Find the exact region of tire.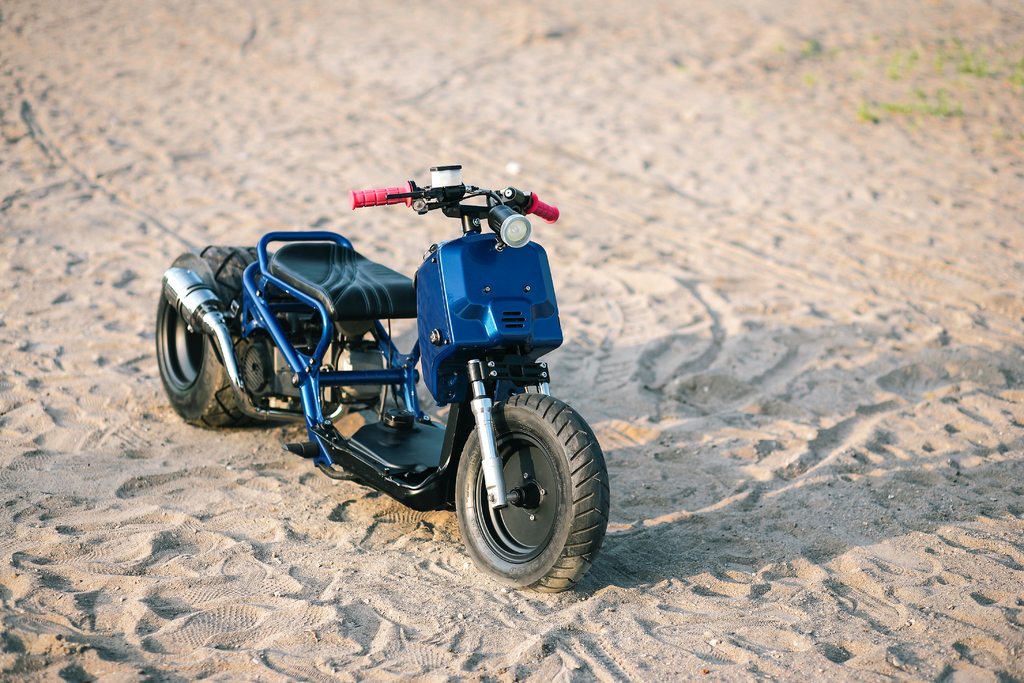
Exact region: crop(156, 244, 273, 427).
